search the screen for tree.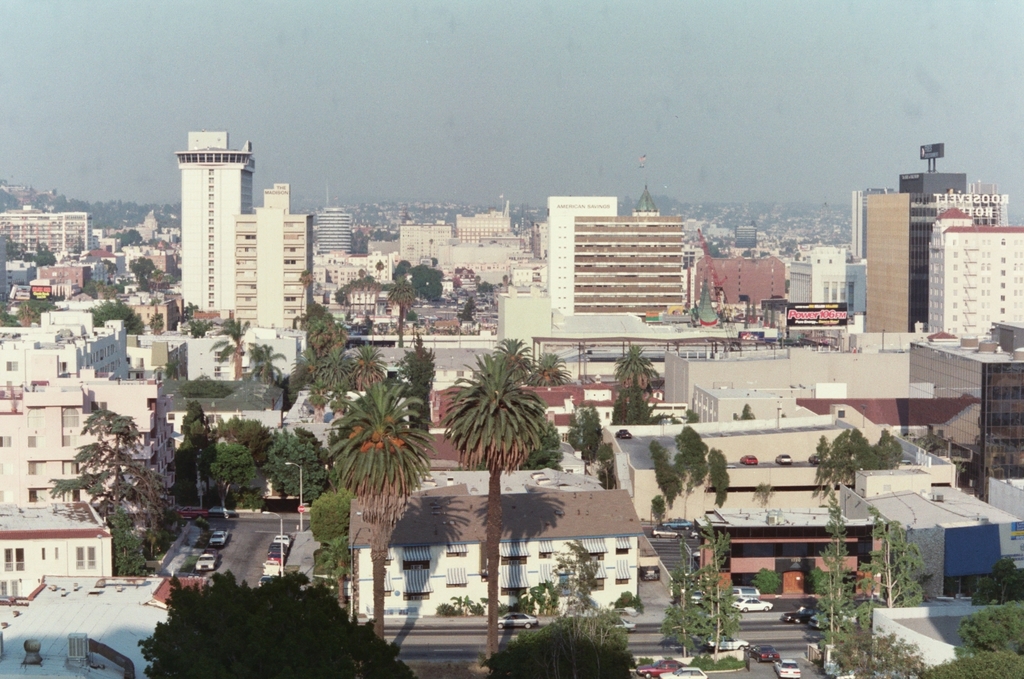
Found at [left=442, top=350, right=550, bottom=657].
